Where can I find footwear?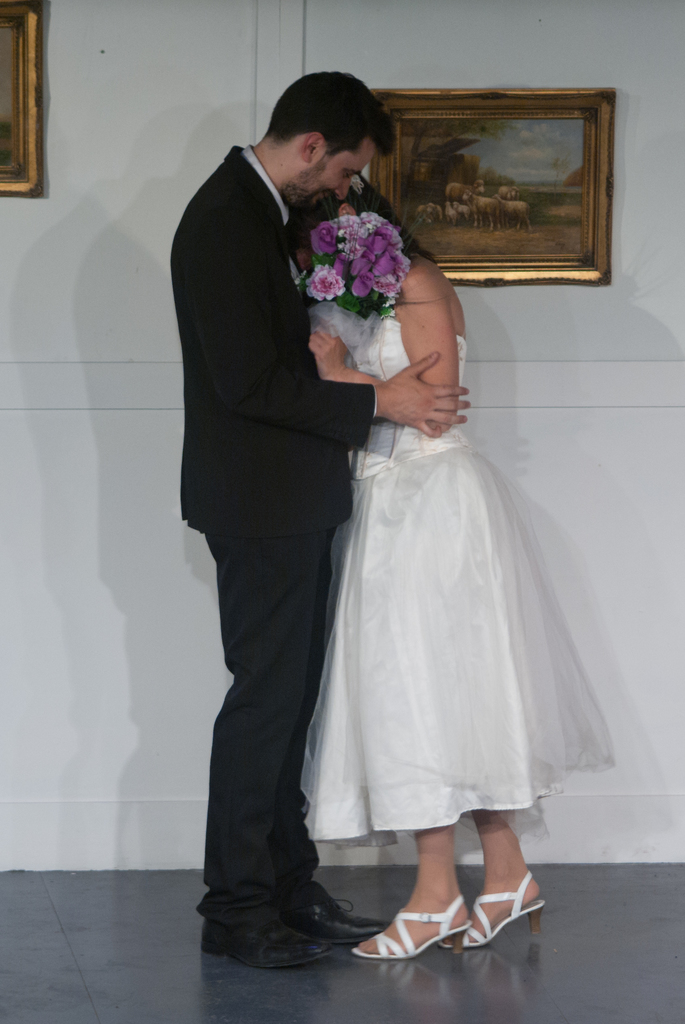
You can find it at rect(382, 865, 481, 968).
